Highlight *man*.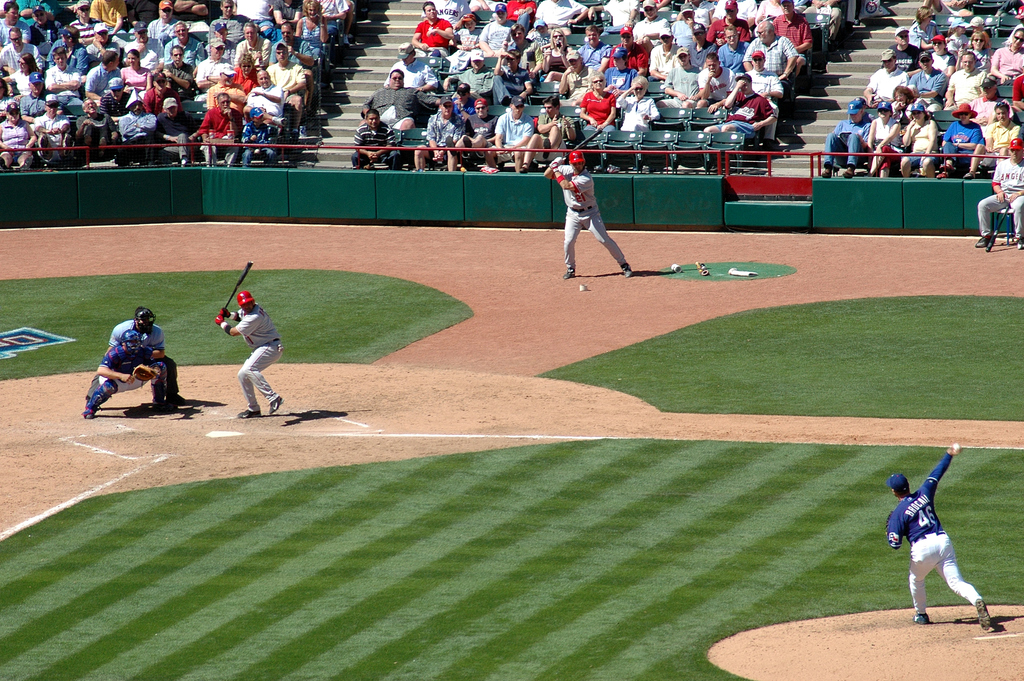
Highlighted region: select_region(232, 21, 271, 69).
